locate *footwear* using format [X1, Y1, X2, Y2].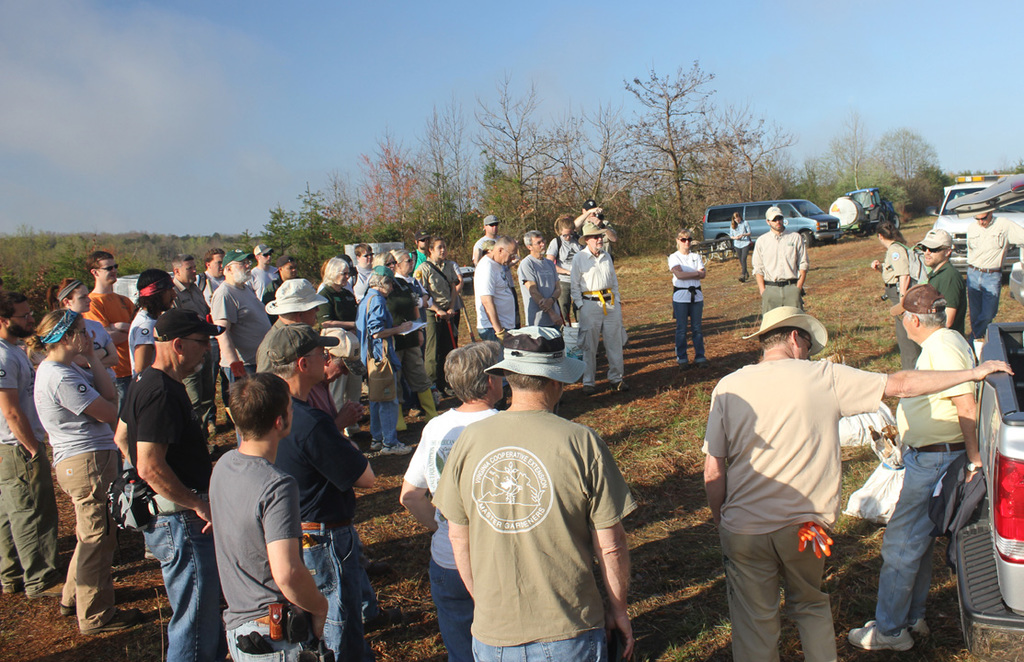
[28, 574, 63, 599].
